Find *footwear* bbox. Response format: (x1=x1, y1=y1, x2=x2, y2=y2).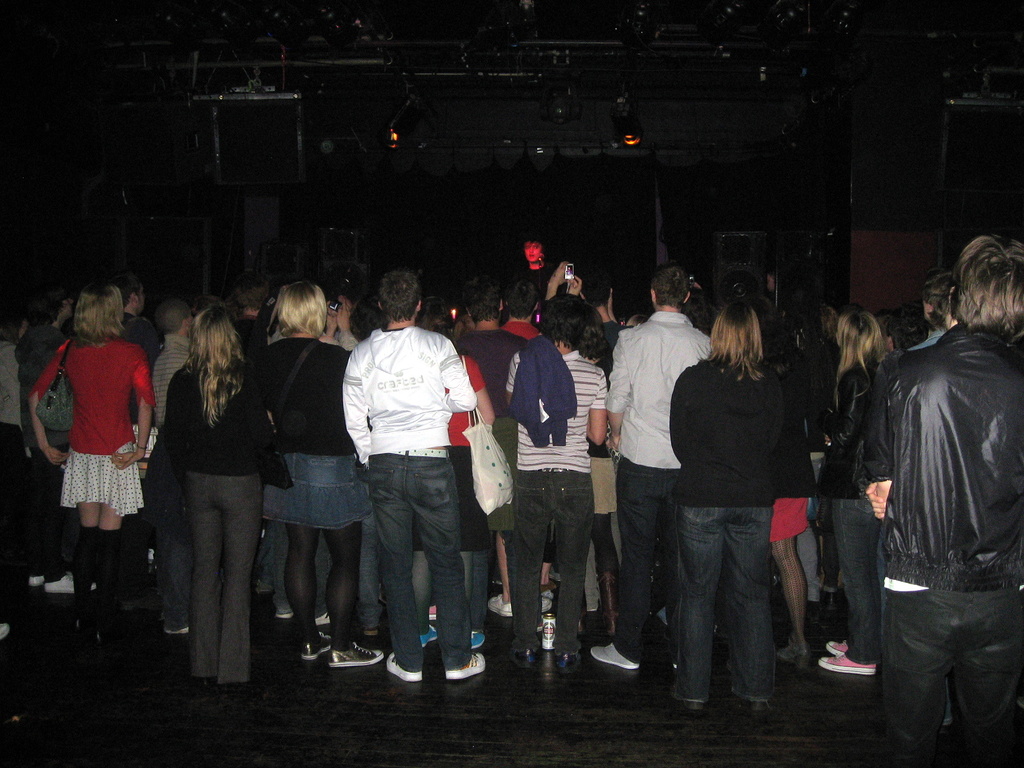
(x1=387, y1=652, x2=424, y2=684).
